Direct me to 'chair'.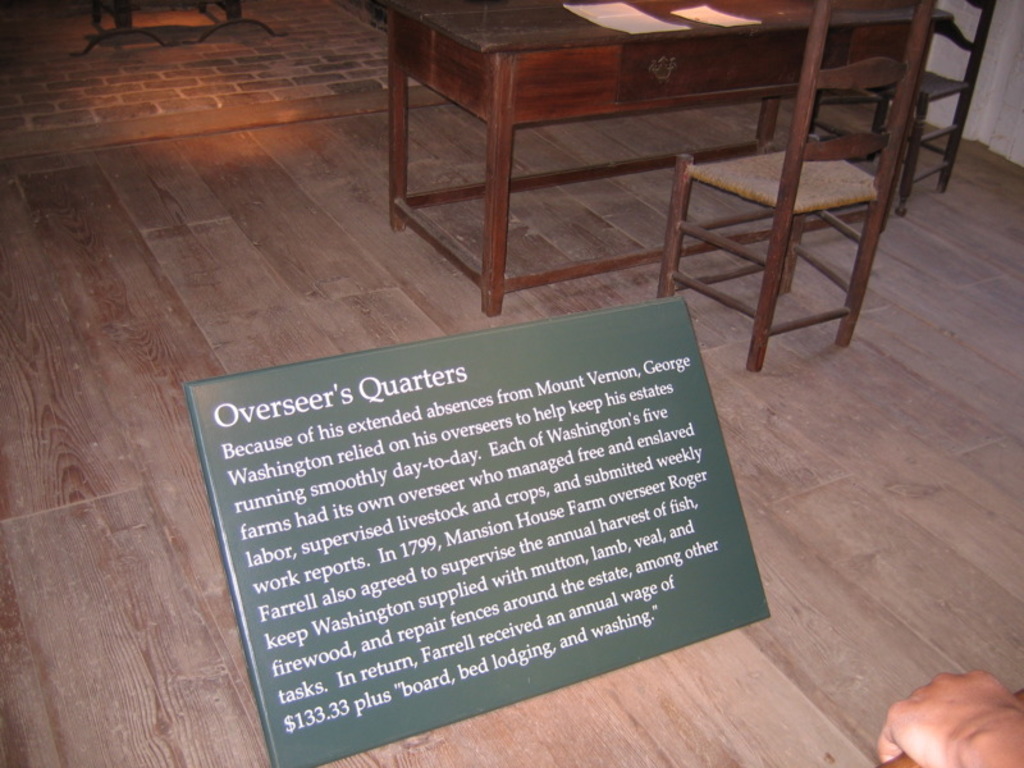
Direction: box=[804, 0, 1000, 215].
